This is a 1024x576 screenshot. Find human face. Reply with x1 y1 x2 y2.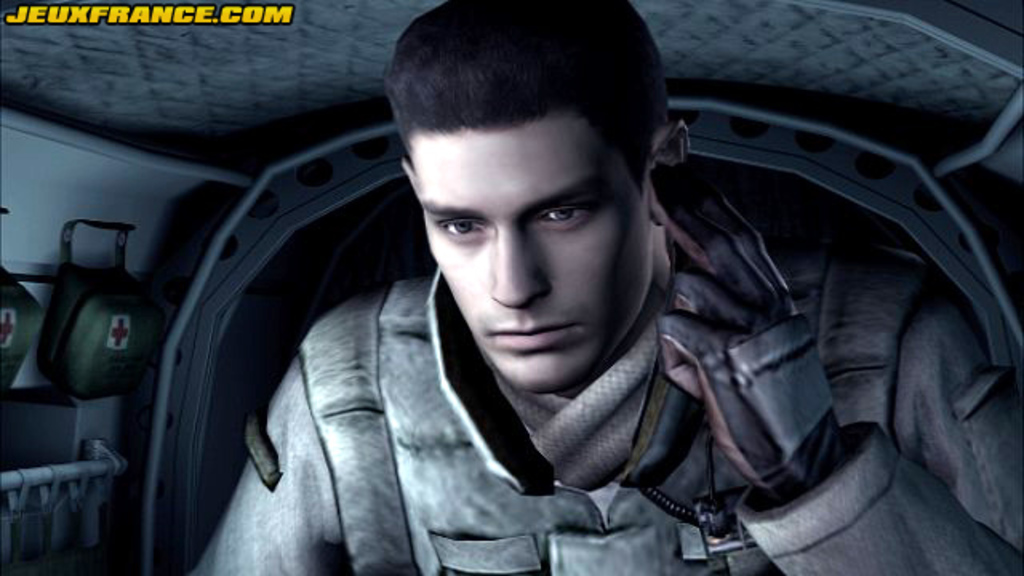
413 126 646 390.
